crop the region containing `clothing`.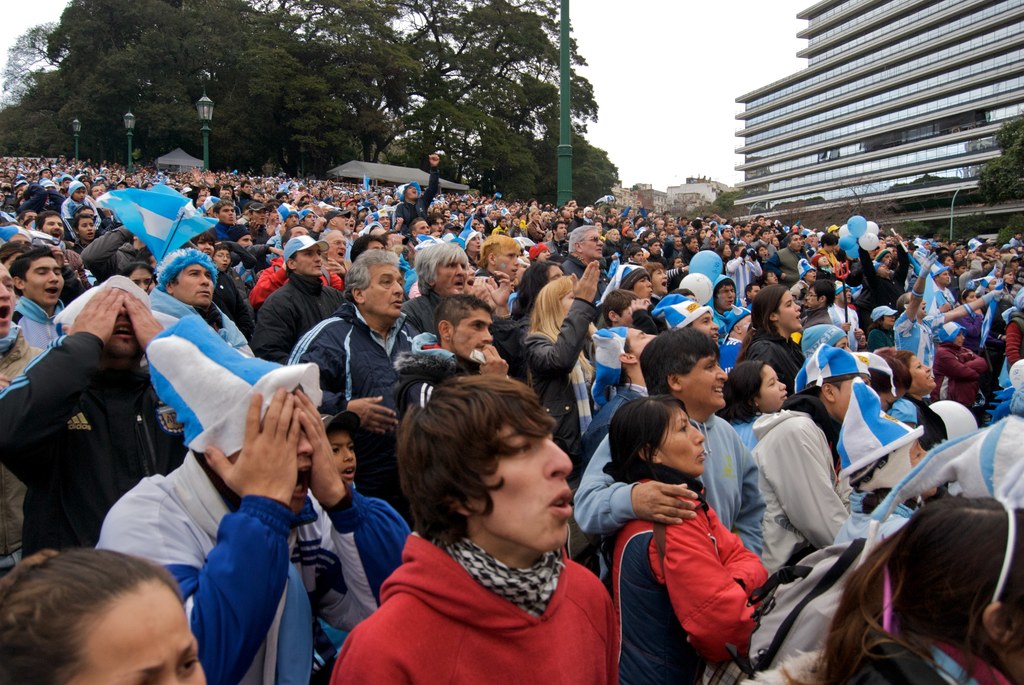
Crop region: (641, 203, 650, 219).
